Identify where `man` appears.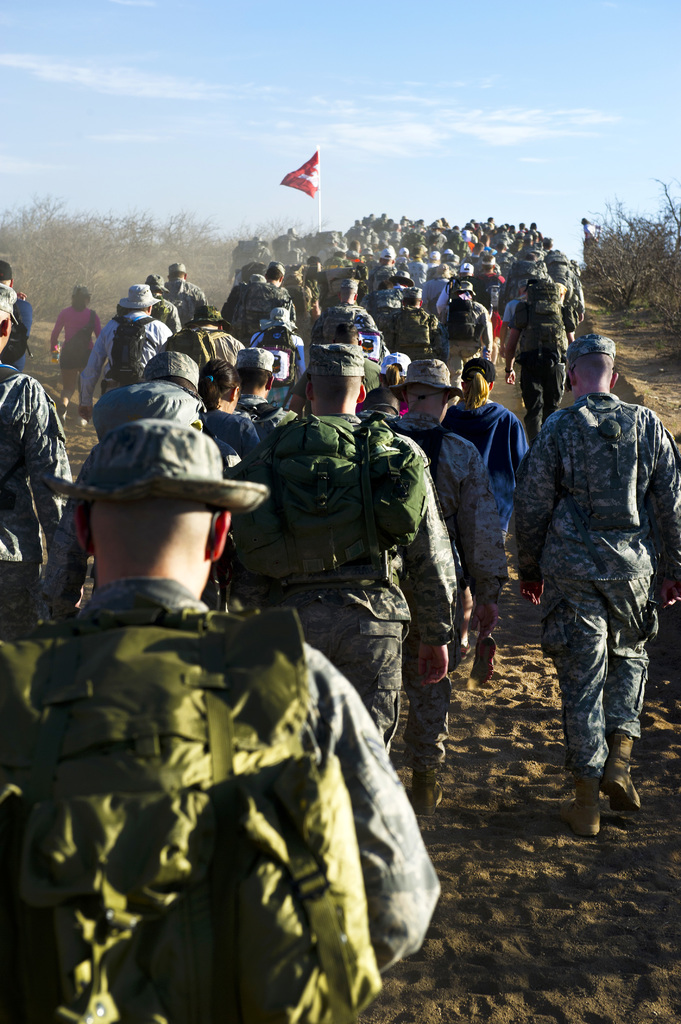
Appears at (x1=250, y1=344, x2=463, y2=753).
